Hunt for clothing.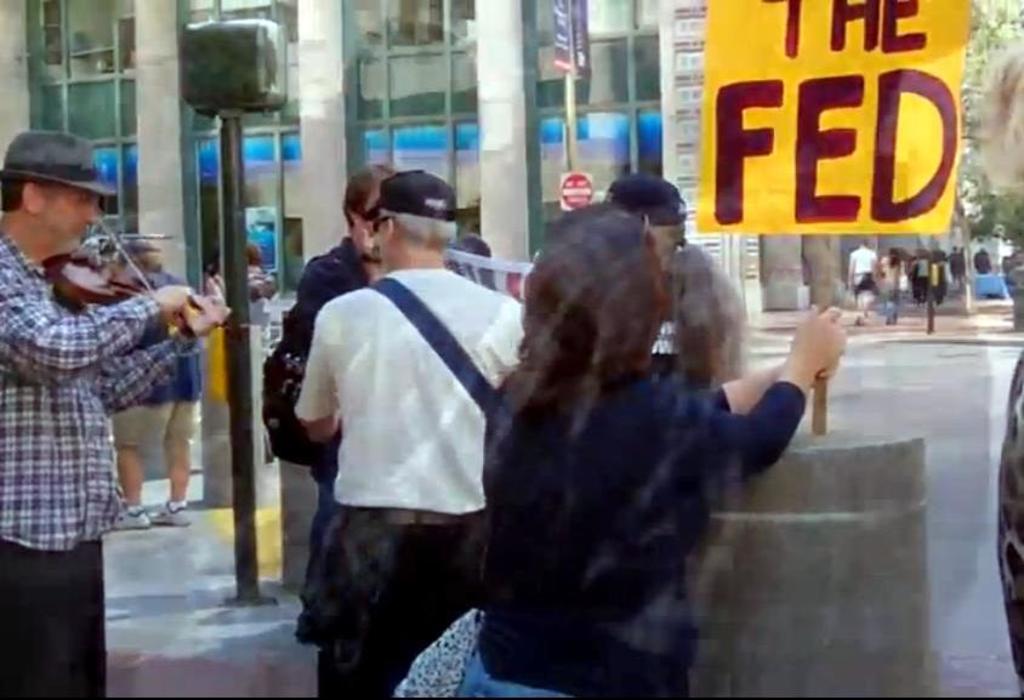
Hunted down at 472,360,806,699.
